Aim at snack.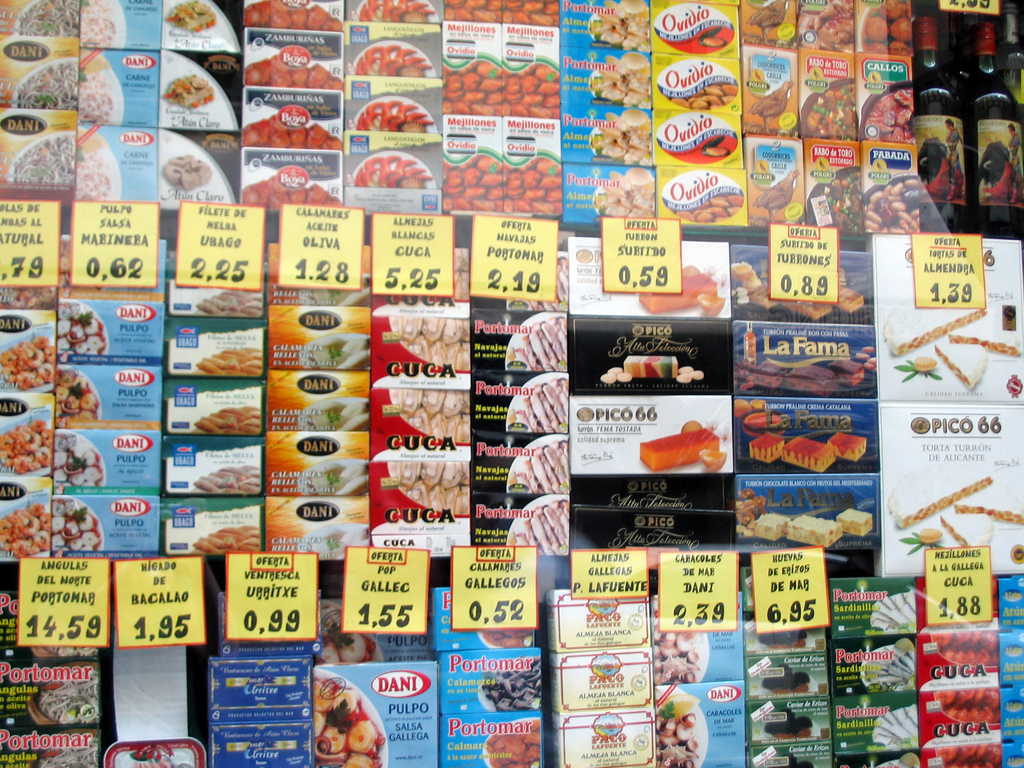
Aimed at <region>748, 430, 787, 463</region>.
